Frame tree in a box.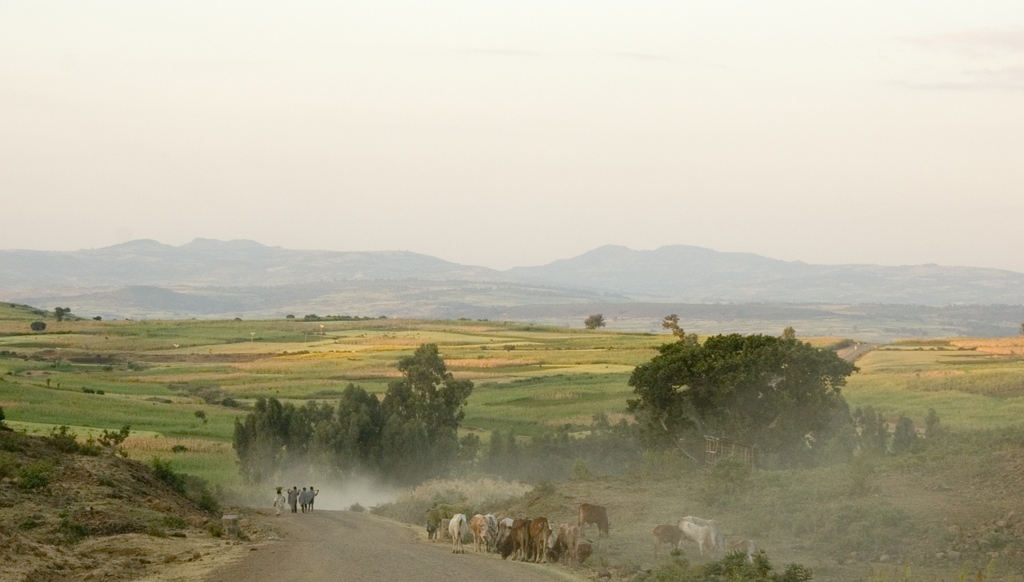
pyautogui.locateOnScreen(231, 341, 490, 517).
